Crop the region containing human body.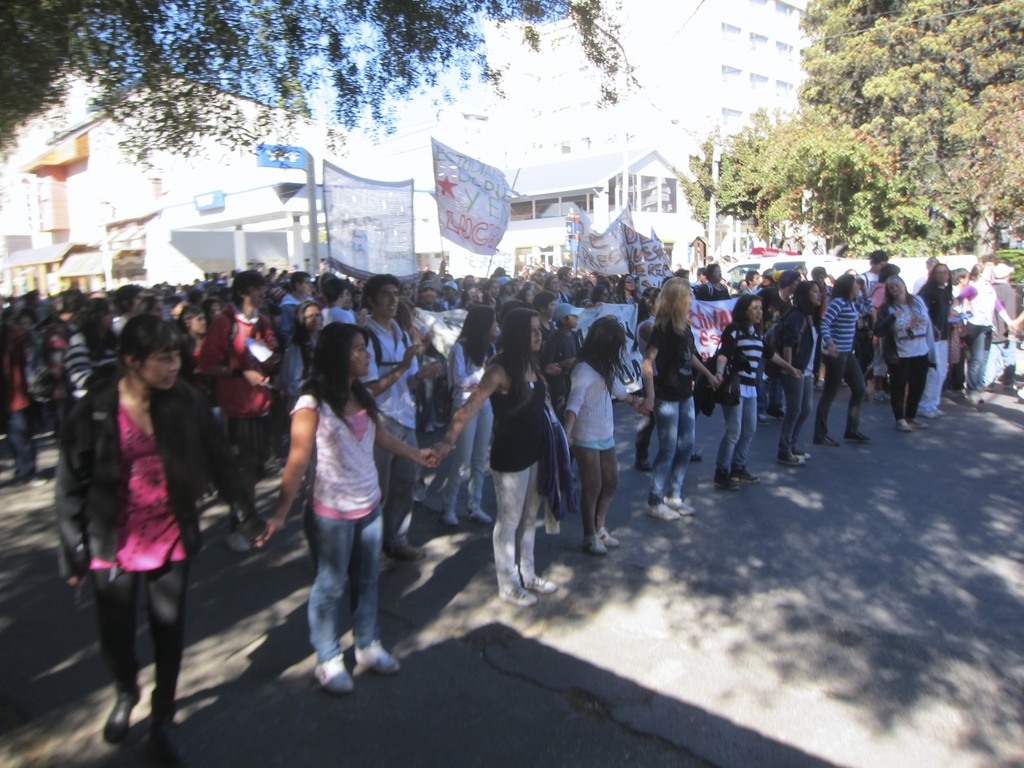
Crop region: crop(639, 323, 719, 522).
